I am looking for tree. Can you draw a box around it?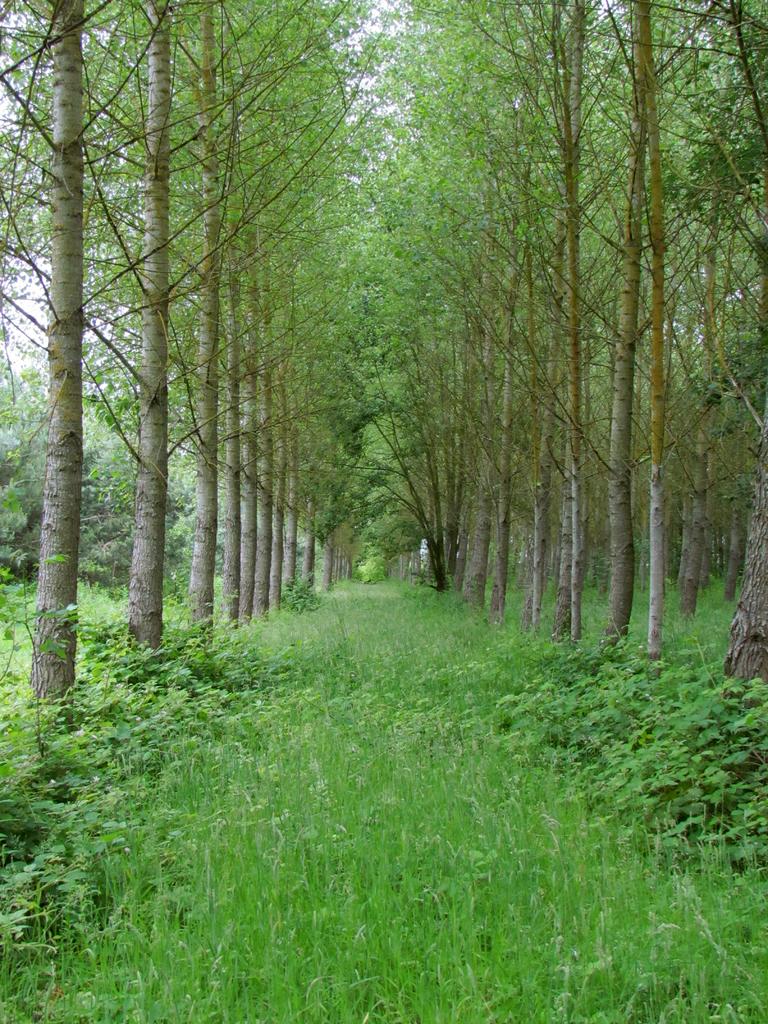
Sure, the bounding box is bbox=[630, 115, 767, 624].
